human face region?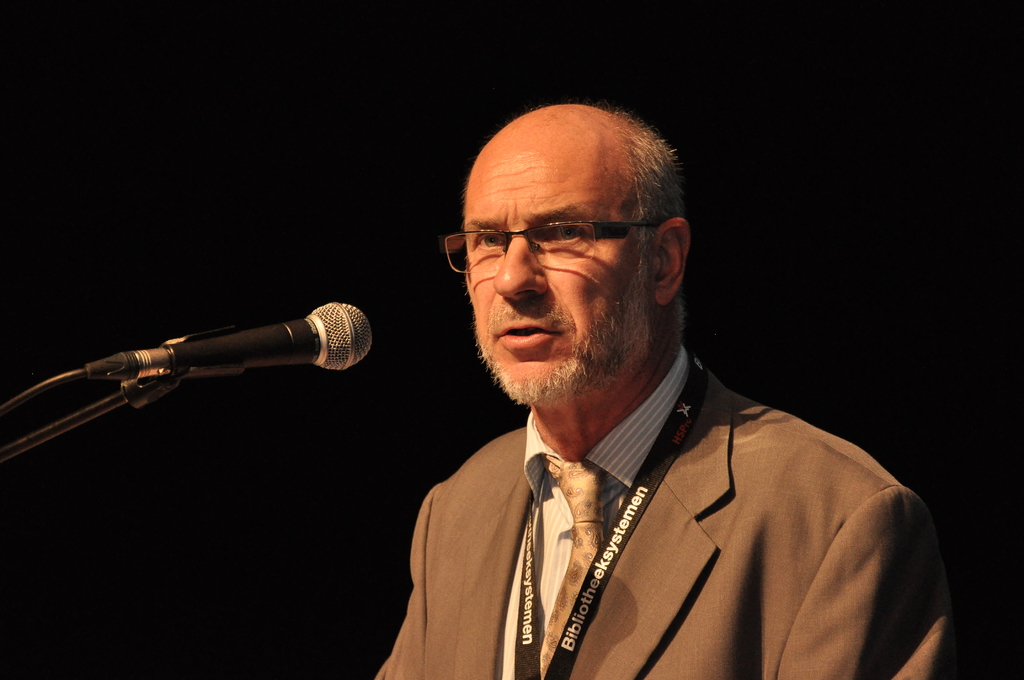
box(461, 154, 655, 398)
